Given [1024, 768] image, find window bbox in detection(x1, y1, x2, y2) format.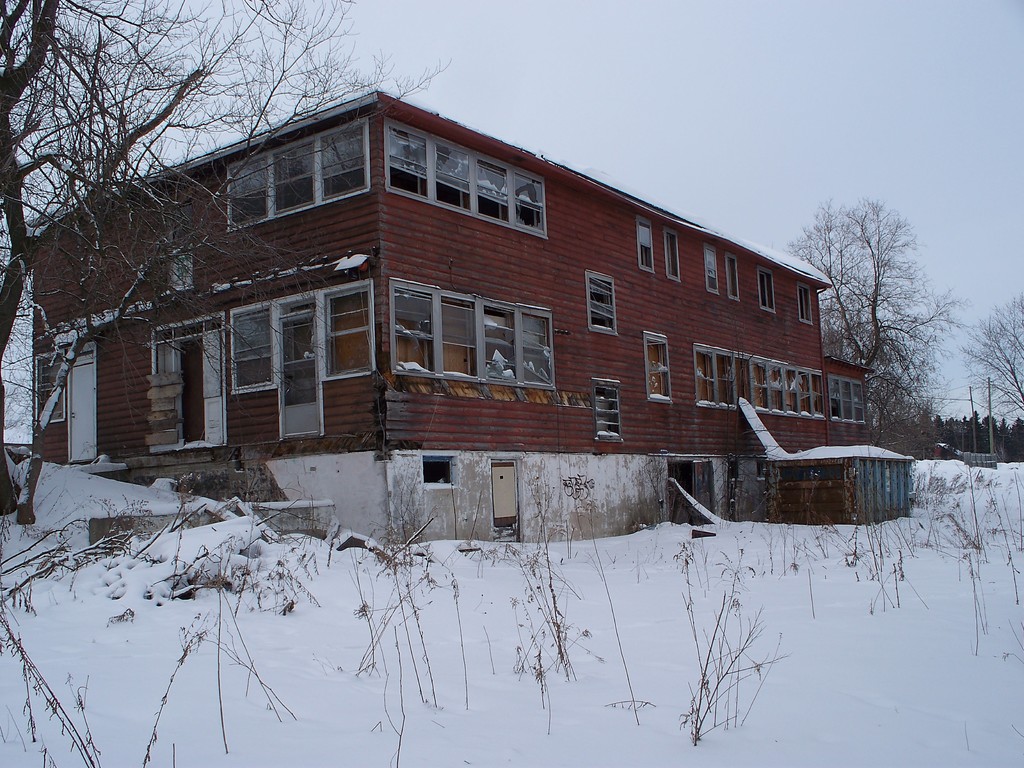
detection(727, 250, 740, 300).
